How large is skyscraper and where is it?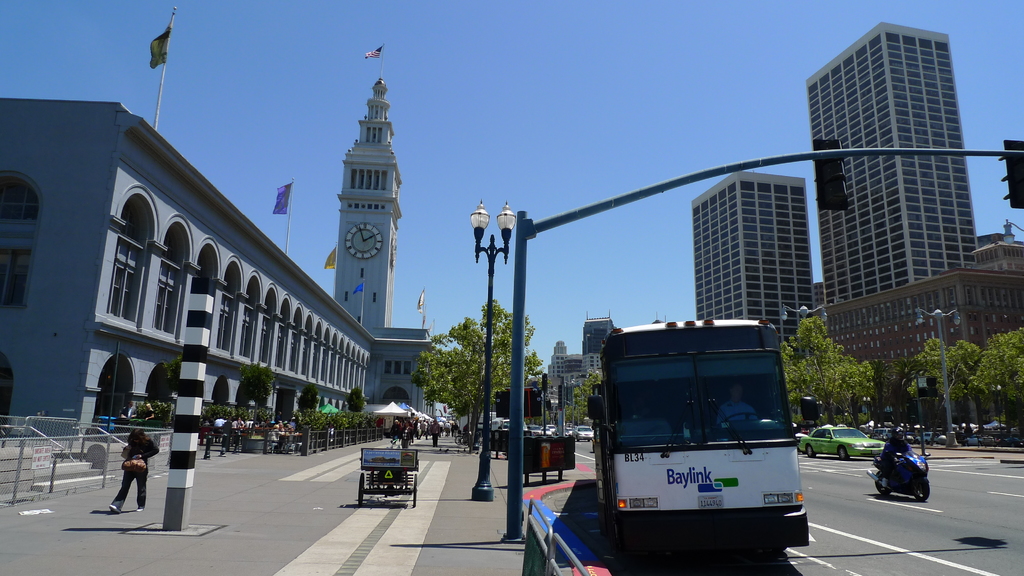
Bounding box: [left=804, top=18, right=974, bottom=307].
